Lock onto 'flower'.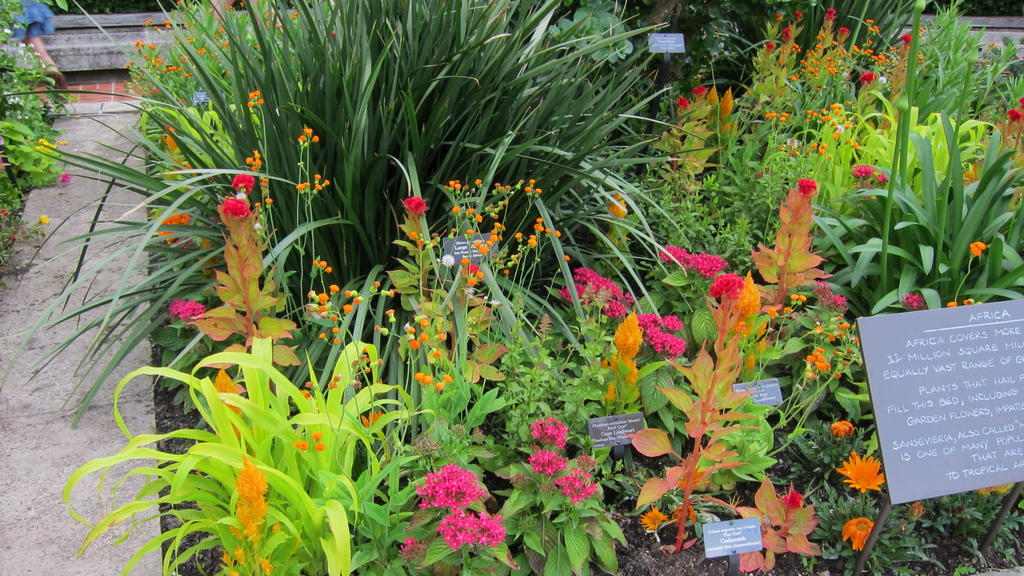
Locked: crop(530, 416, 570, 454).
